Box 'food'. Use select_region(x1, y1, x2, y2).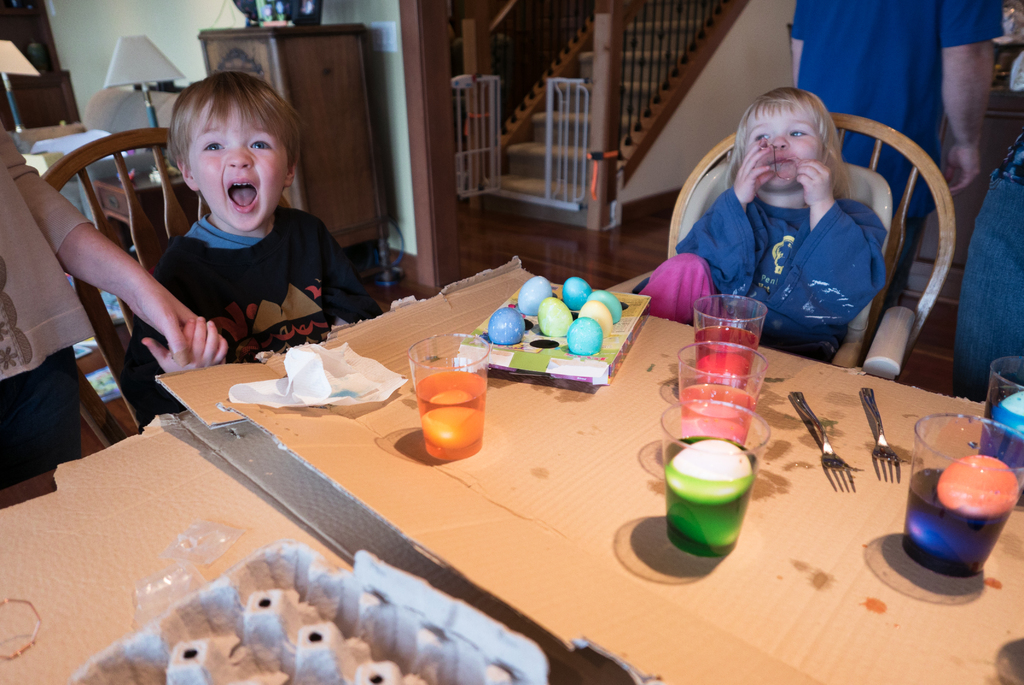
select_region(291, 618, 372, 684).
